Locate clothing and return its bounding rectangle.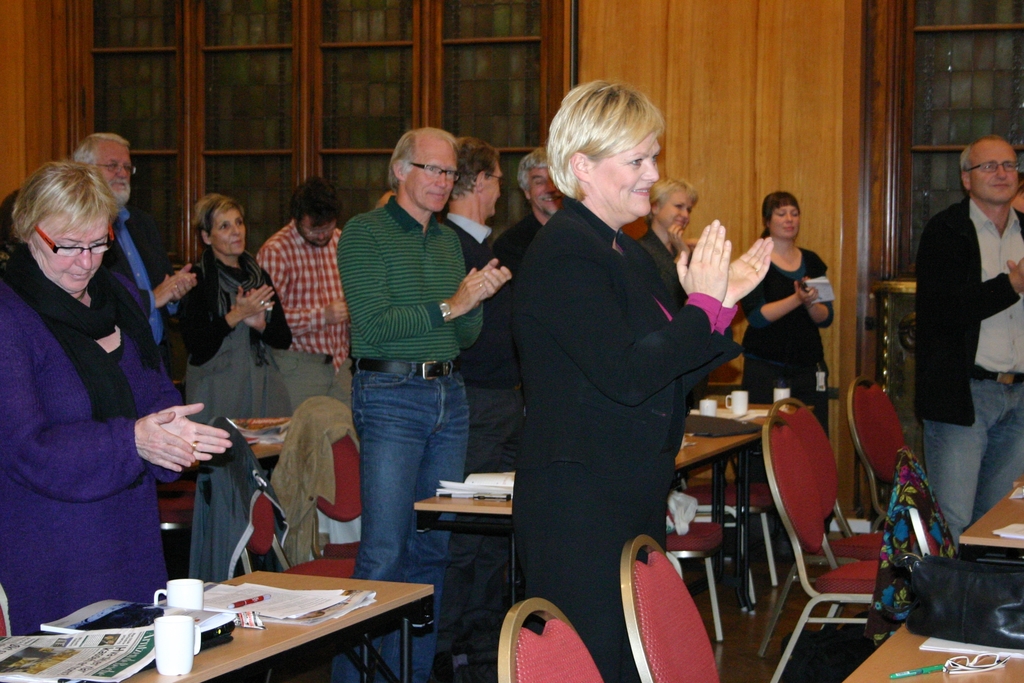
17, 187, 207, 651.
